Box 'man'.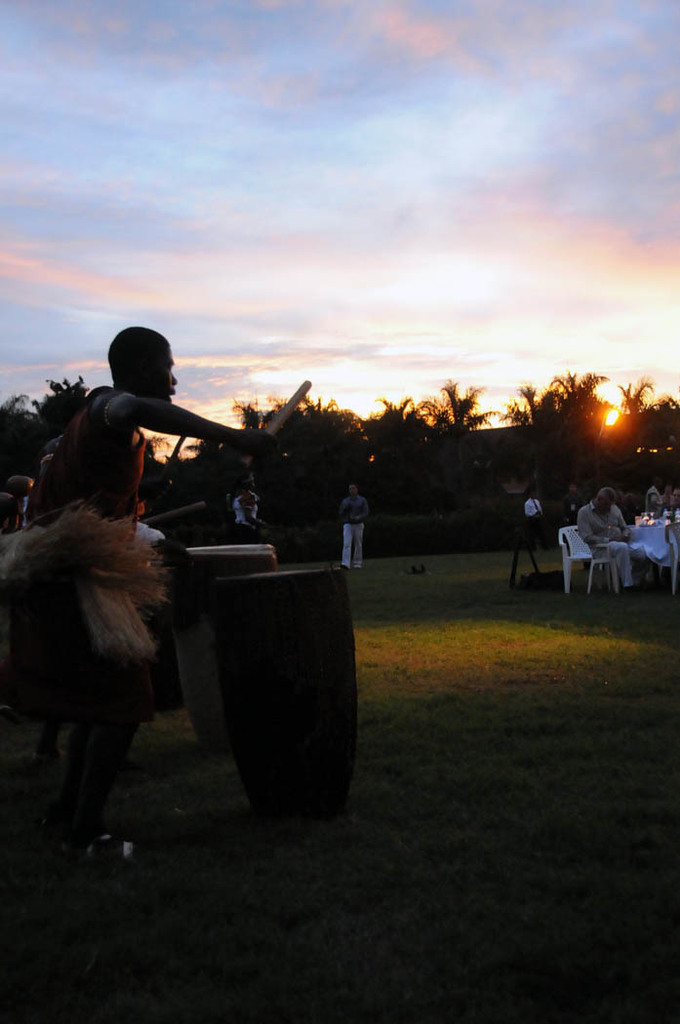
bbox(523, 489, 547, 533).
